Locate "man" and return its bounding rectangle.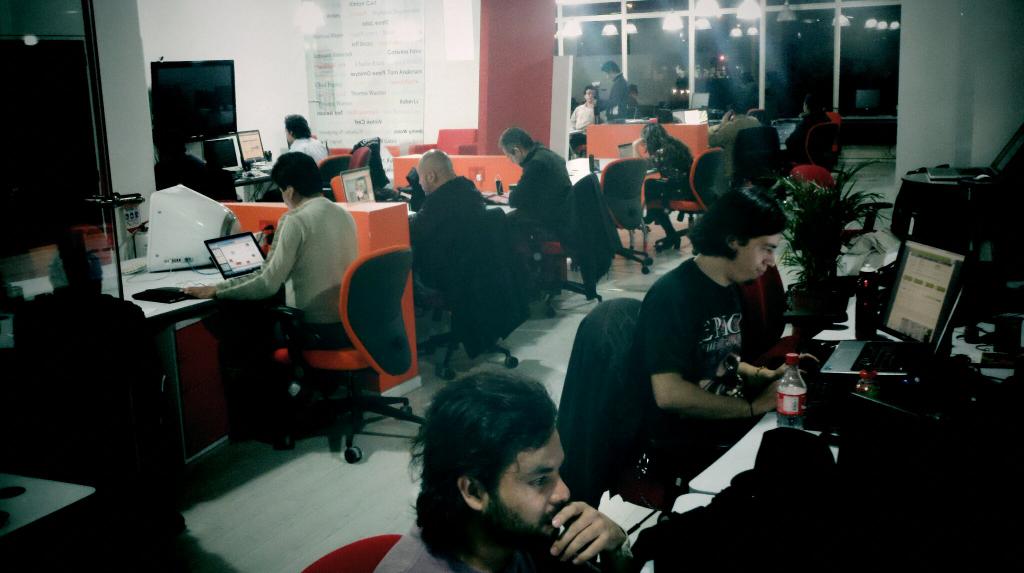
<region>506, 122, 575, 271</region>.
